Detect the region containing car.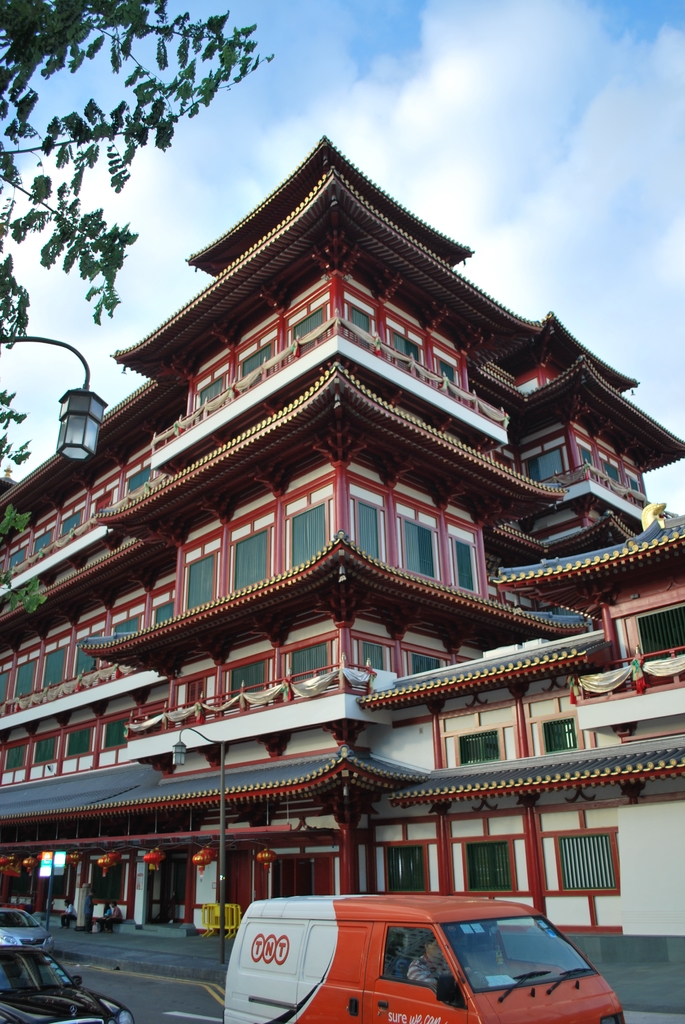
[221,895,631,1021].
